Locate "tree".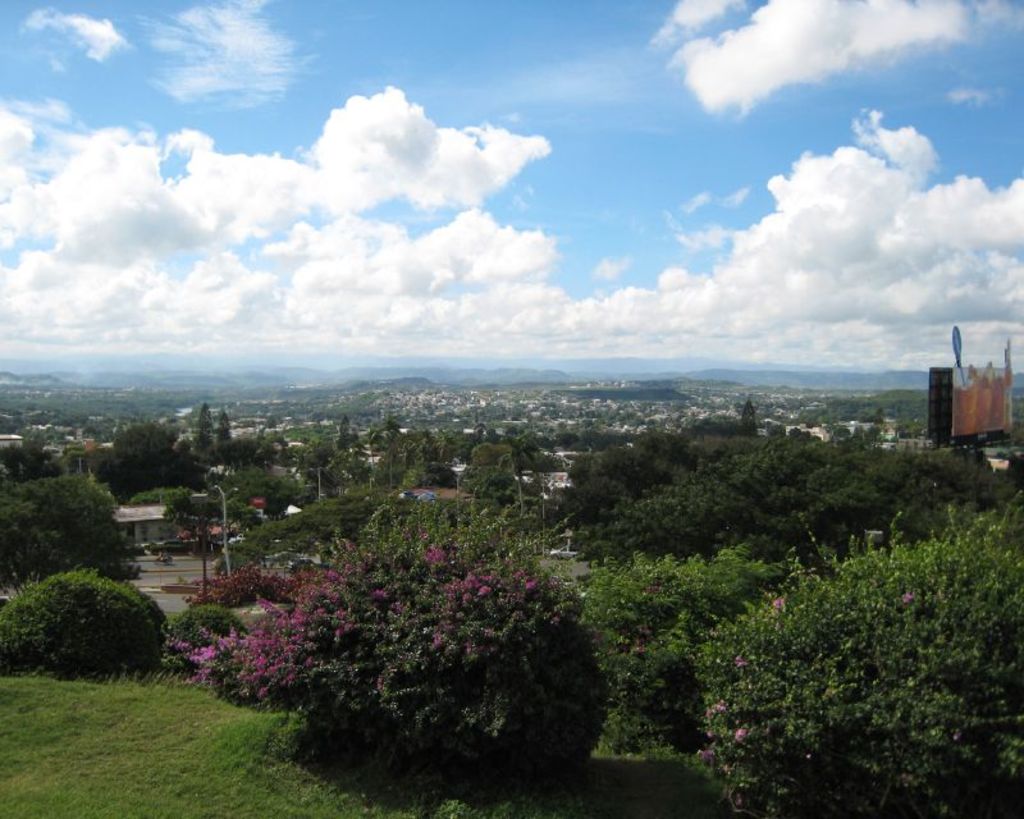
Bounding box: bbox=(0, 472, 134, 577).
